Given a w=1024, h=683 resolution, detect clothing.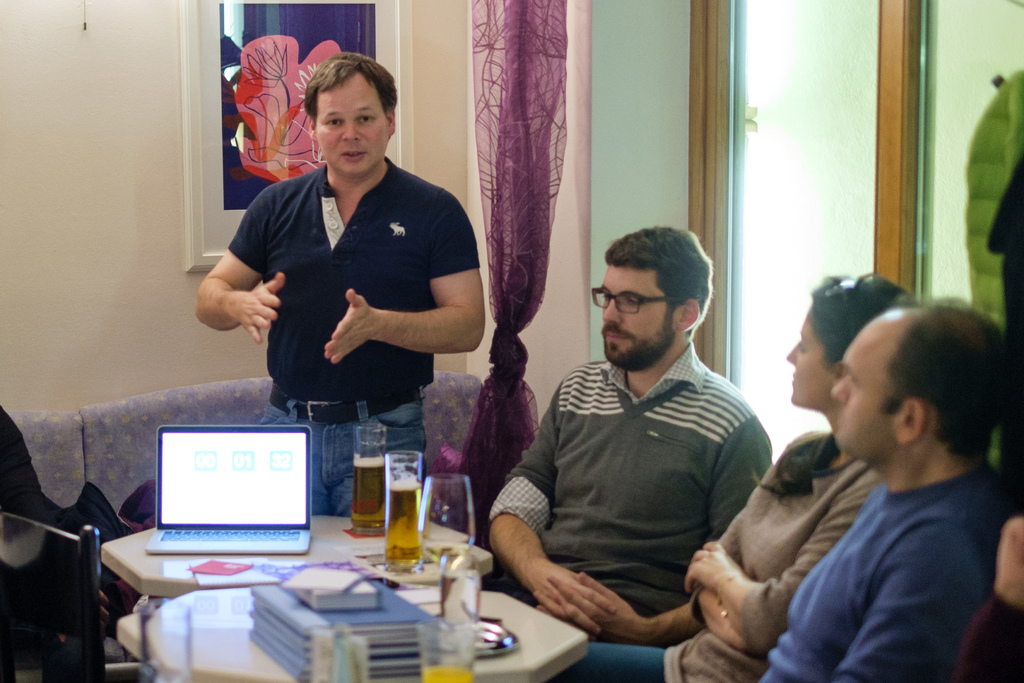
[left=220, top=154, right=484, bottom=518].
